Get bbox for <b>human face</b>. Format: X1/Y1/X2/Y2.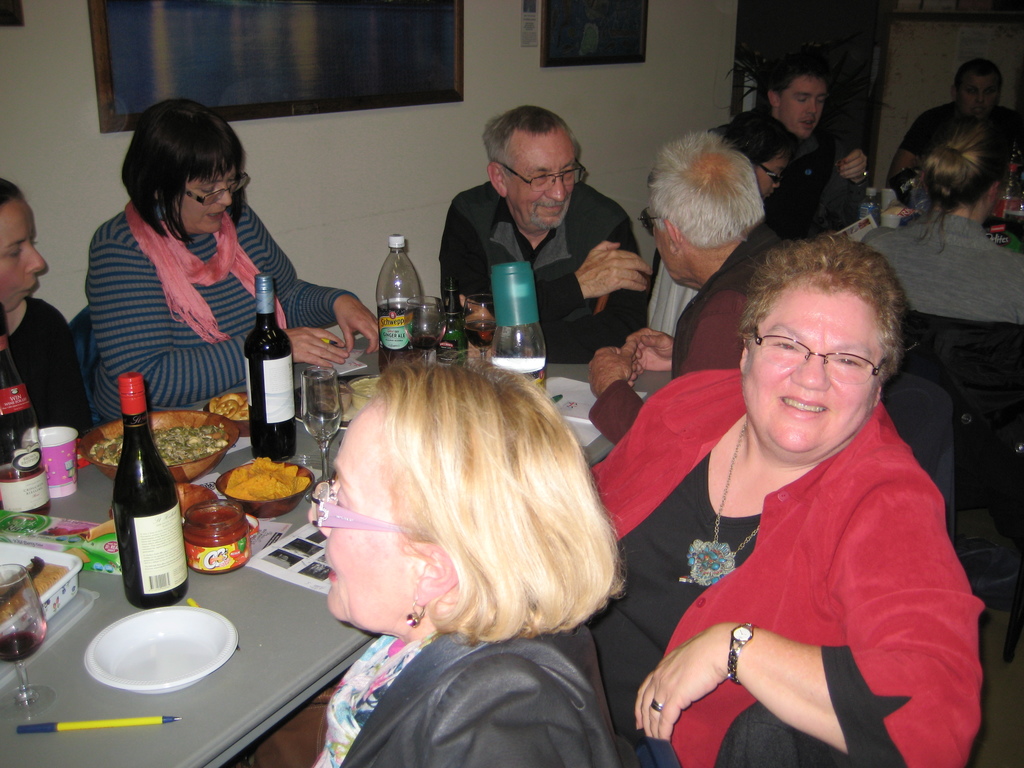
746/275/890/449.
